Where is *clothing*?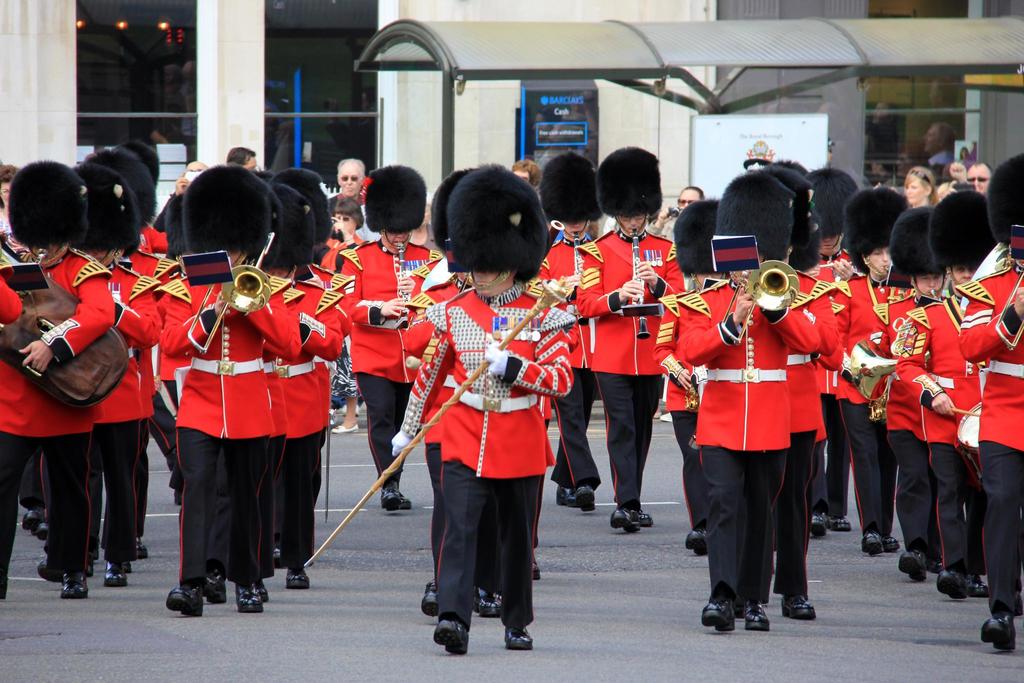
crop(400, 288, 579, 631).
